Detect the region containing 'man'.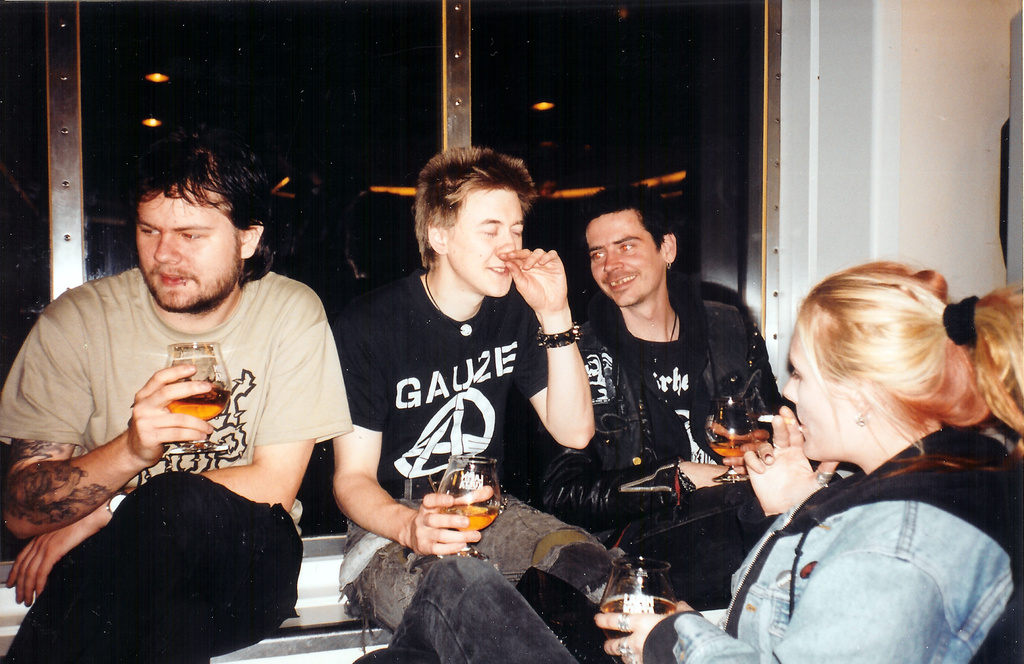
{"x1": 46, "y1": 137, "x2": 408, "y2": 652}.
